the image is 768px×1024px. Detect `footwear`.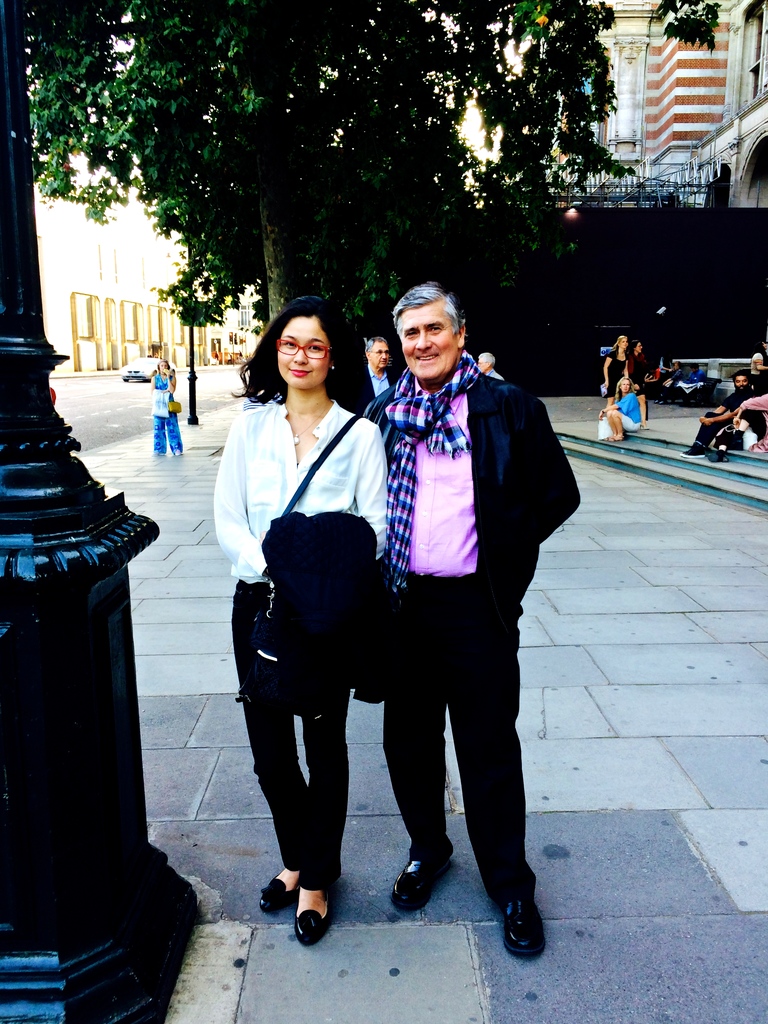
Detection: [389, 856, 454, 914].
